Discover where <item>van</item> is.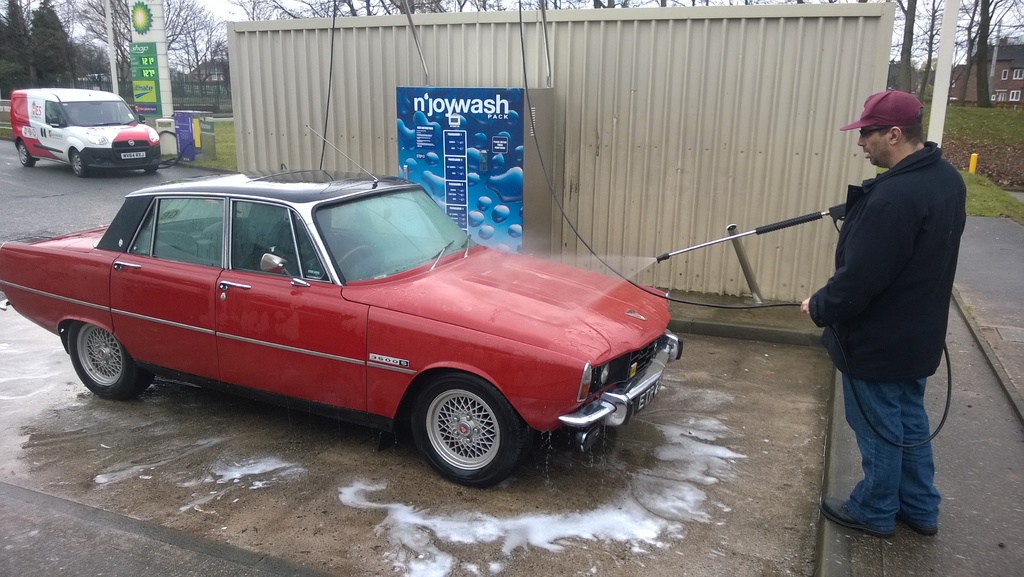
Discovered at left=11, top=83, right=166, bottom=178.
